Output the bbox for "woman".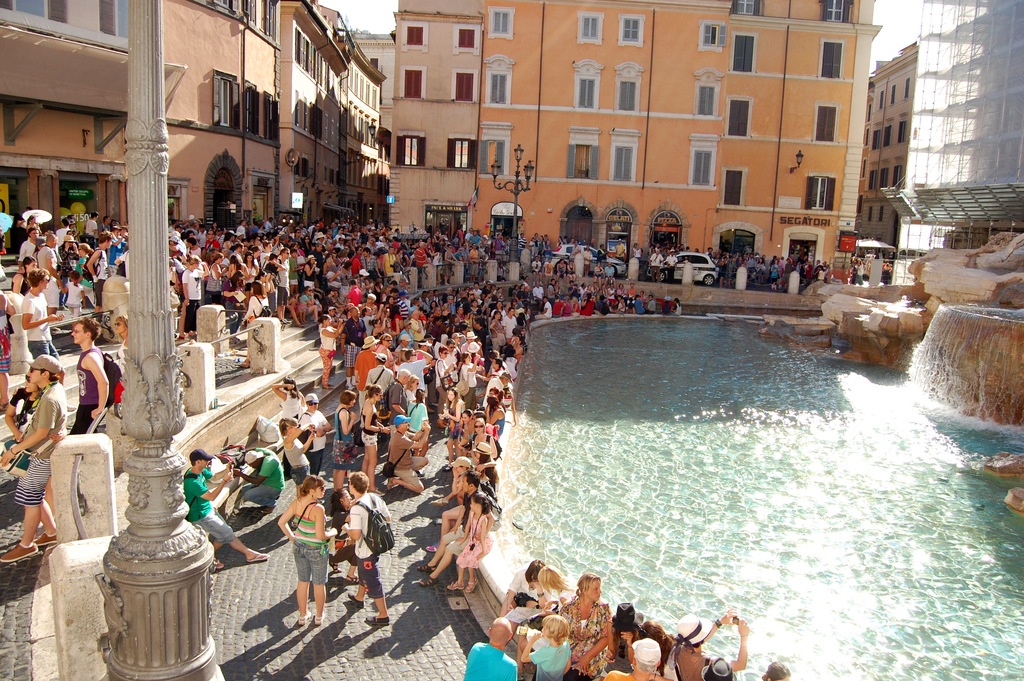
box(436, 384, 467, 434).
